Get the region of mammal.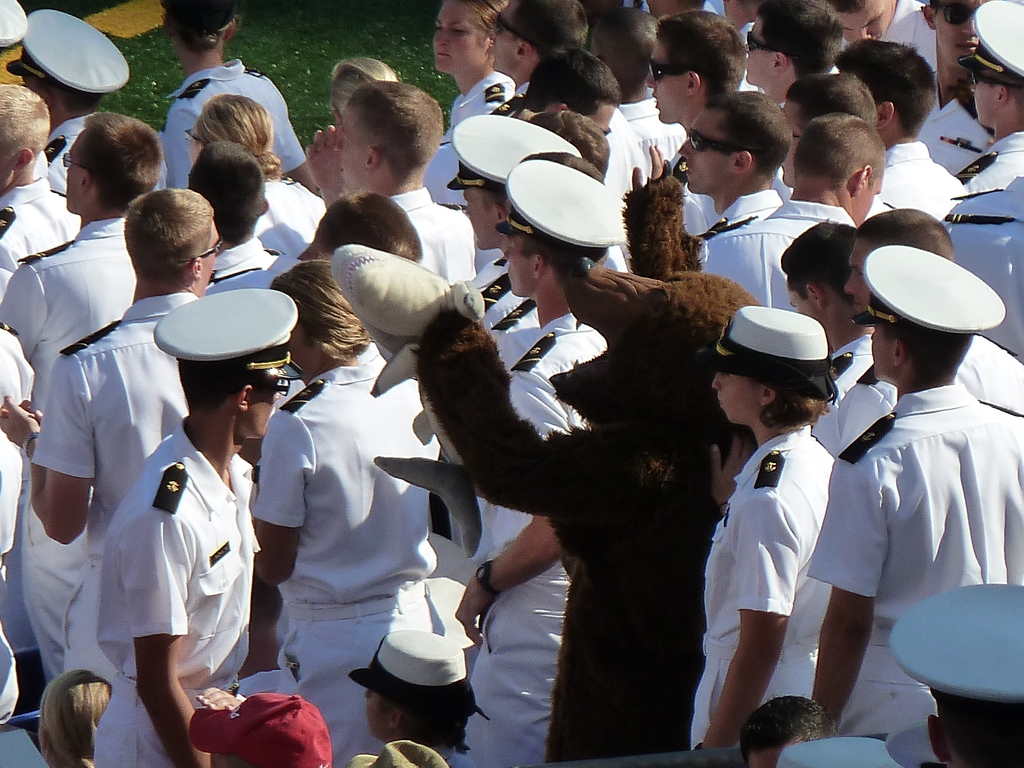
{"x1": 888, "y1": 580, "x2": 1023, "y2": 767}.
